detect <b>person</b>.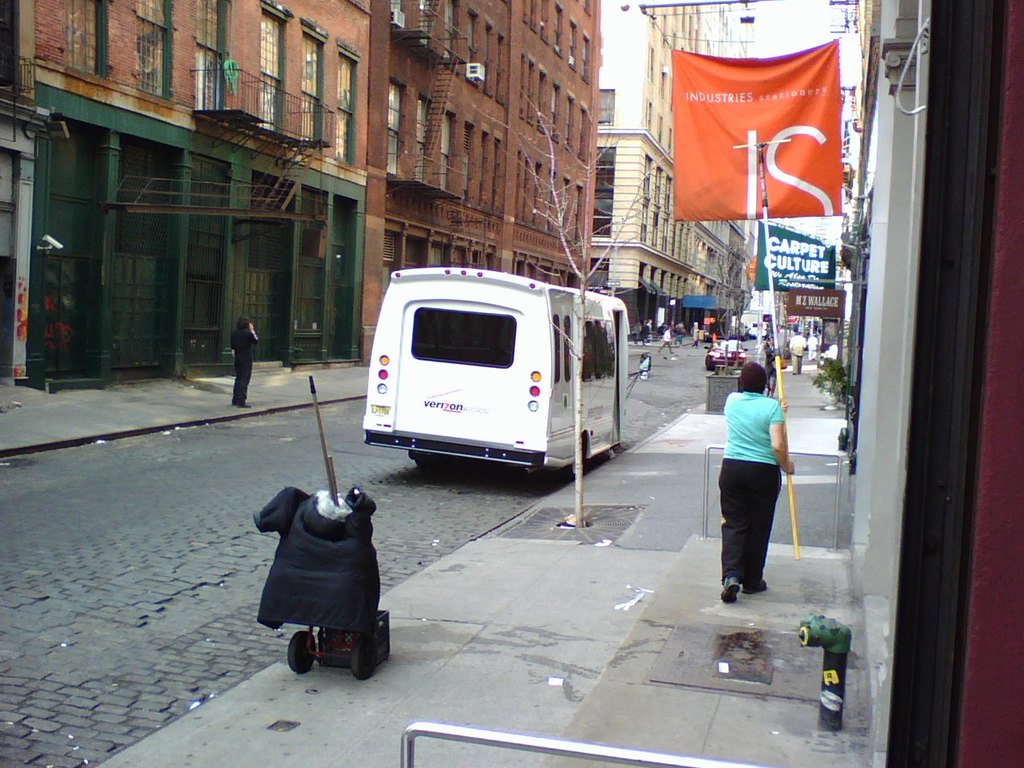
Detected at left=231, top=318, right=254, bottom=406.
